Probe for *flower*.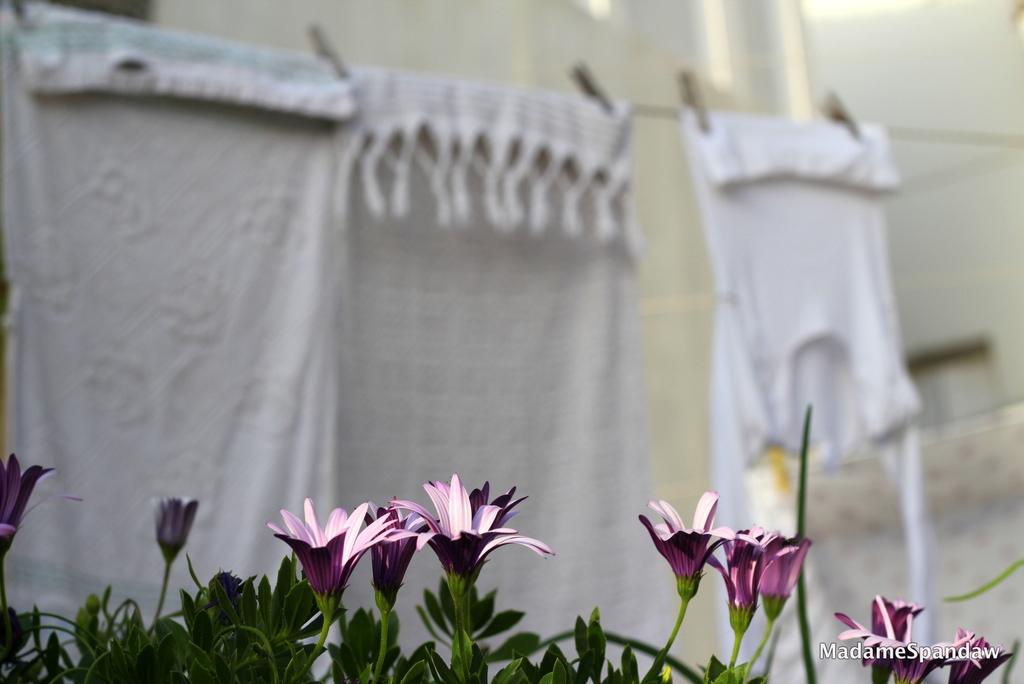
Probe result: bbox=[268, 492, 412, 605].
